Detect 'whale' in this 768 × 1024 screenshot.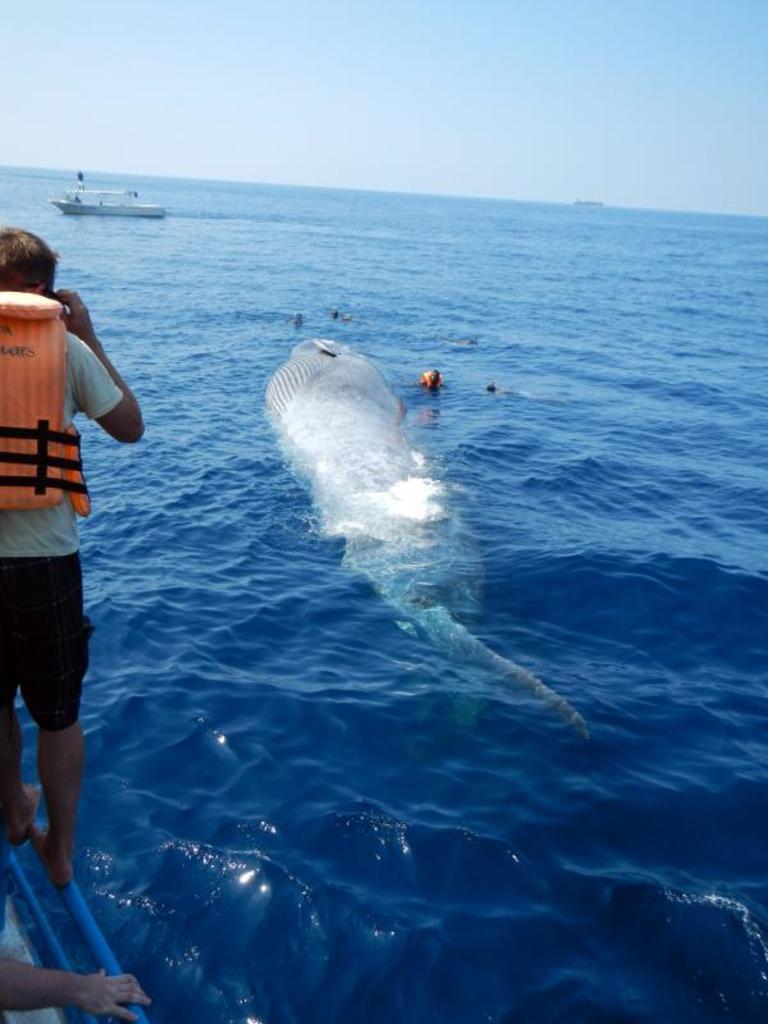
Detection: l=257, t=332, r=591, b=730.
